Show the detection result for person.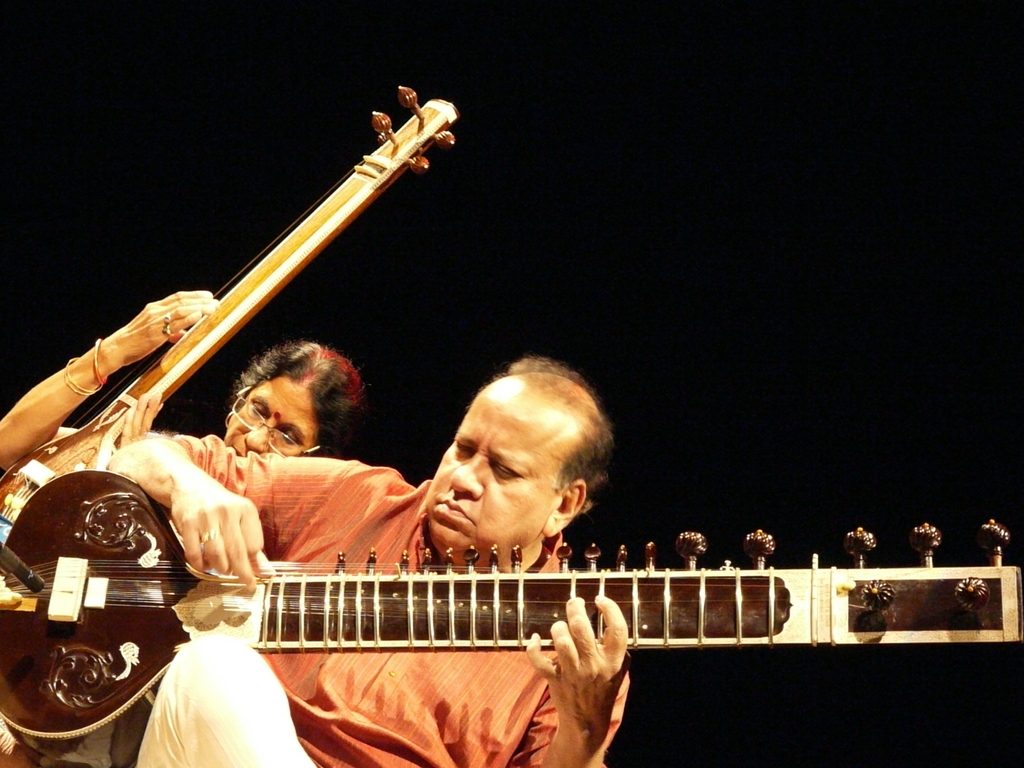
select_region(2, 282, 374, 767).
